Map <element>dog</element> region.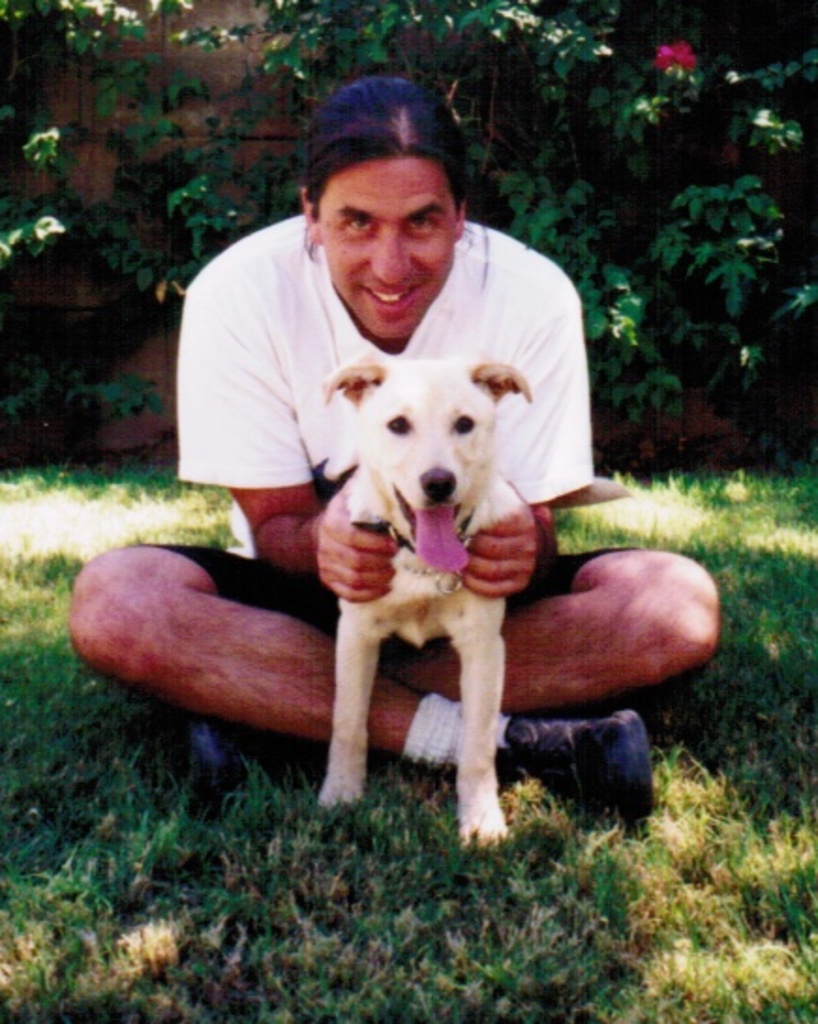
Mapped to (left=319, top=353, right=531, bottom=840).
